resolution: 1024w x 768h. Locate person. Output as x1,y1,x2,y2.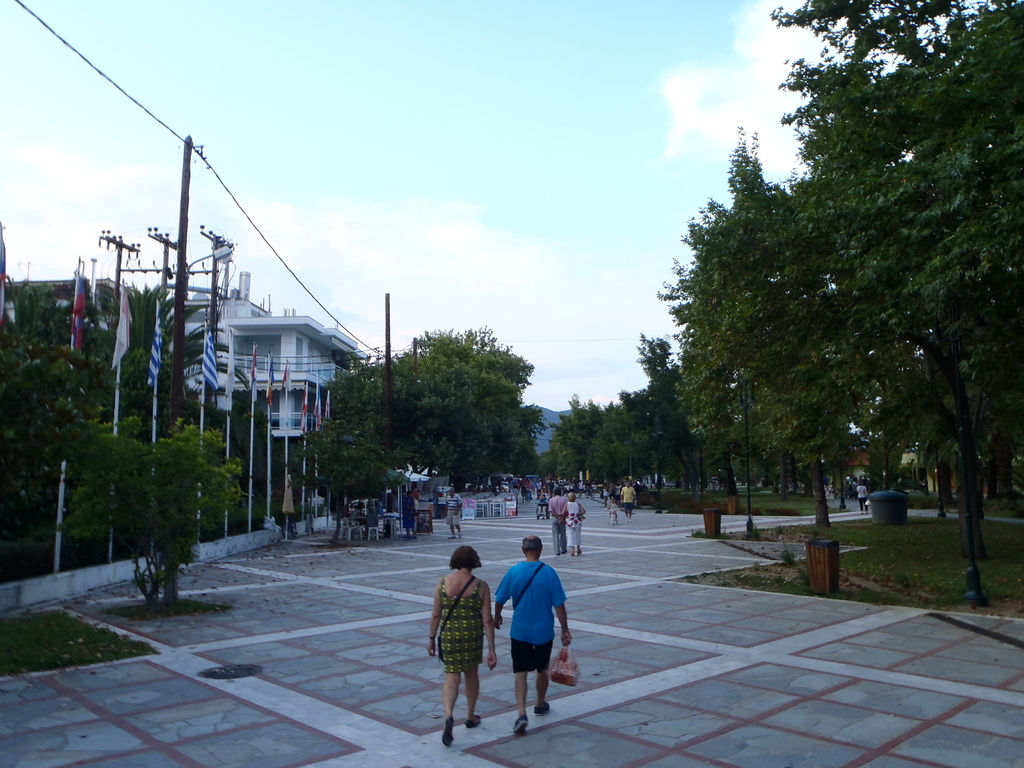
608,496,618,520.
